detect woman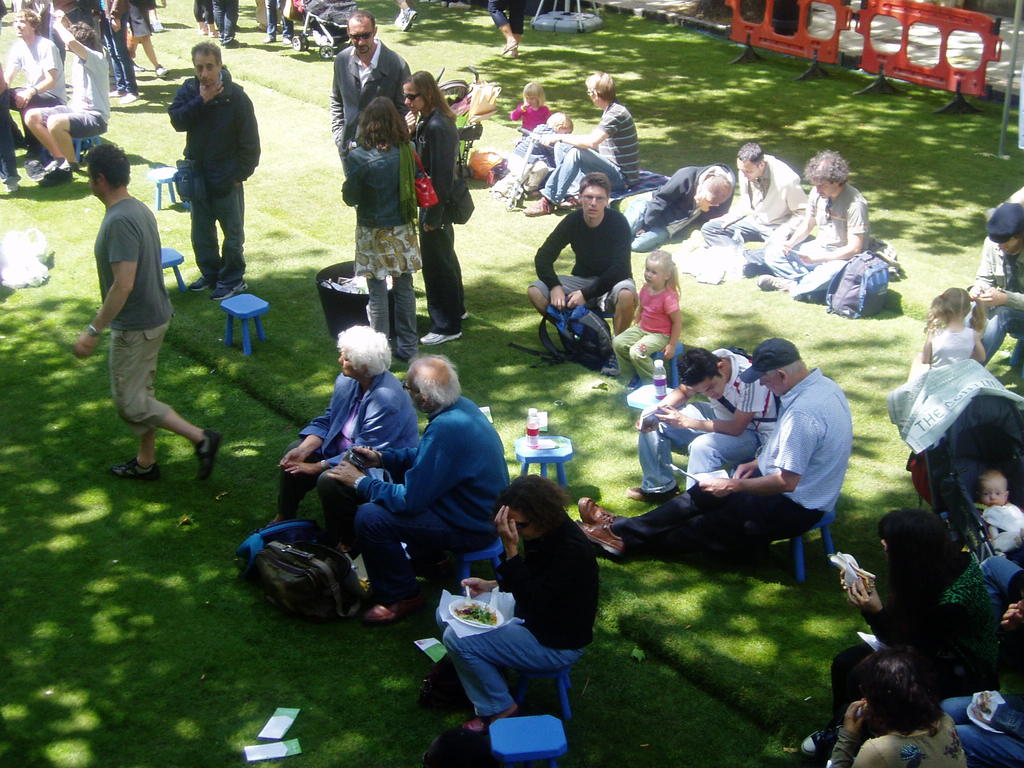
<box>821,646,973,767</box>
